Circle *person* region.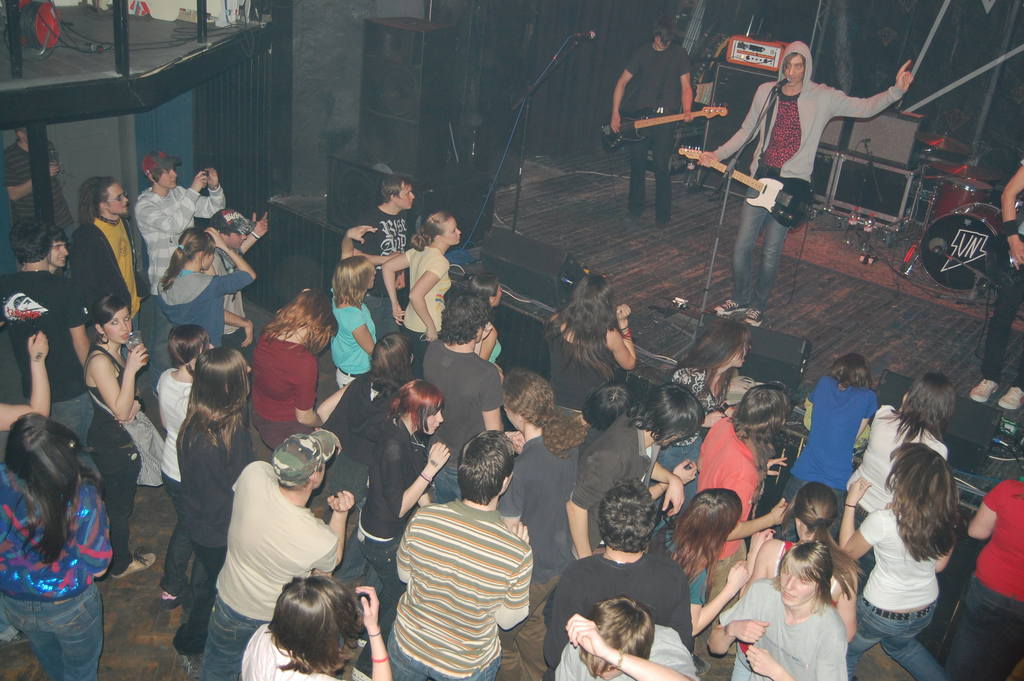
Region: (127, 320, 220, 514).
